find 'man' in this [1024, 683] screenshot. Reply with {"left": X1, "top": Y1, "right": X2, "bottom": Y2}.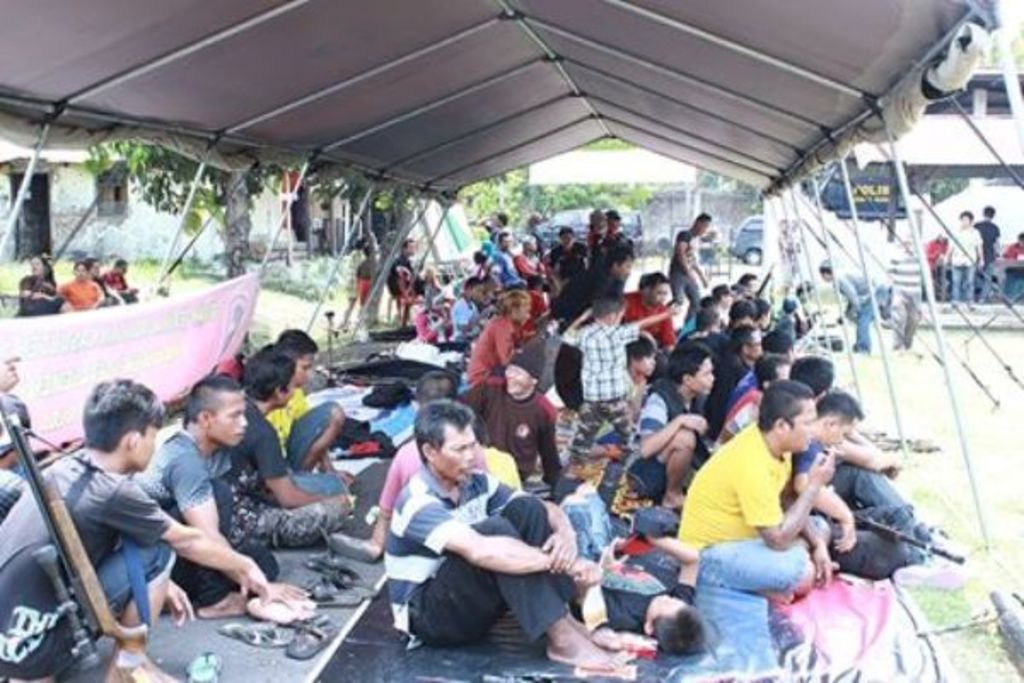
{"left": 657, "top": 208, "right": 715, "bottom": 336}.
